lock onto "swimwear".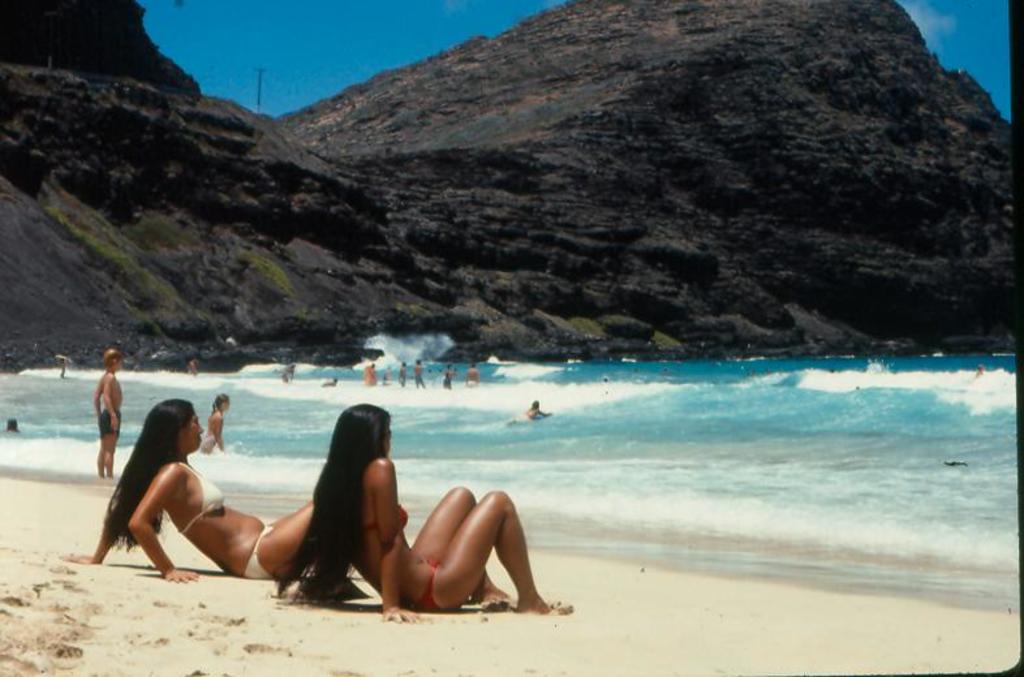
Locked: [x1=365, y1=503, x2=410, y2=534].
